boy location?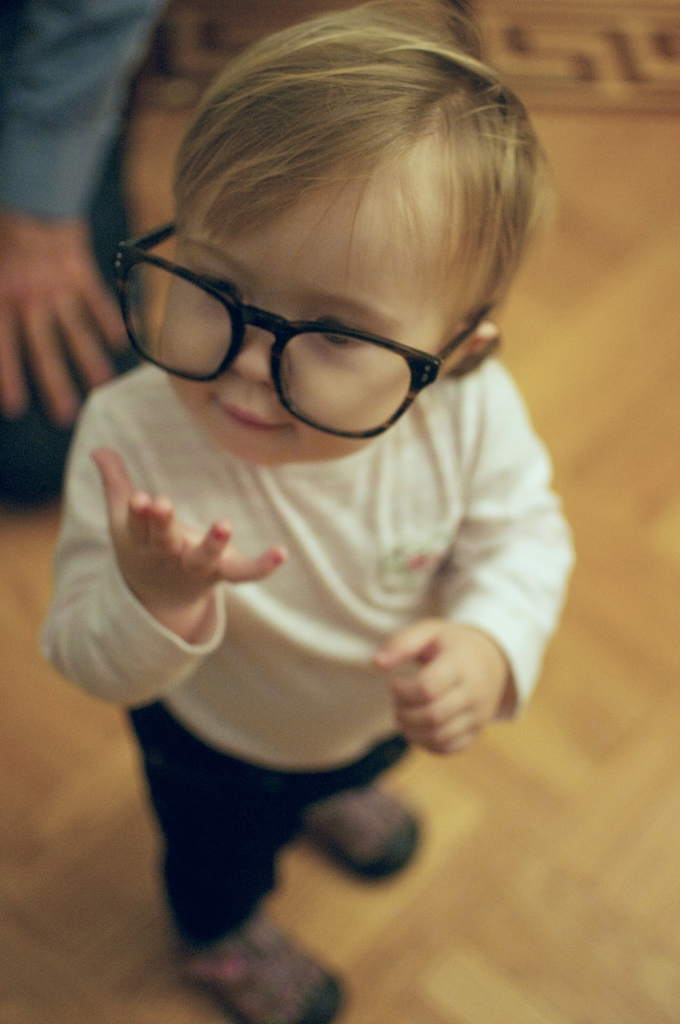
{"x1": 33, "y1": 11, "x2": 586, "y2": 940}
